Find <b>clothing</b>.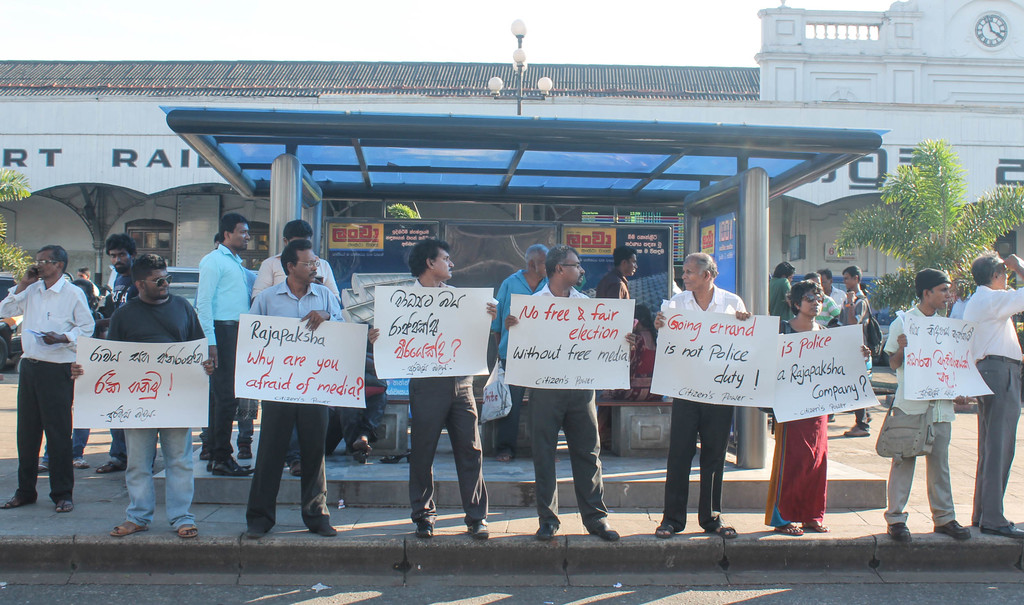
select_region(8, 243, 89, 506).
